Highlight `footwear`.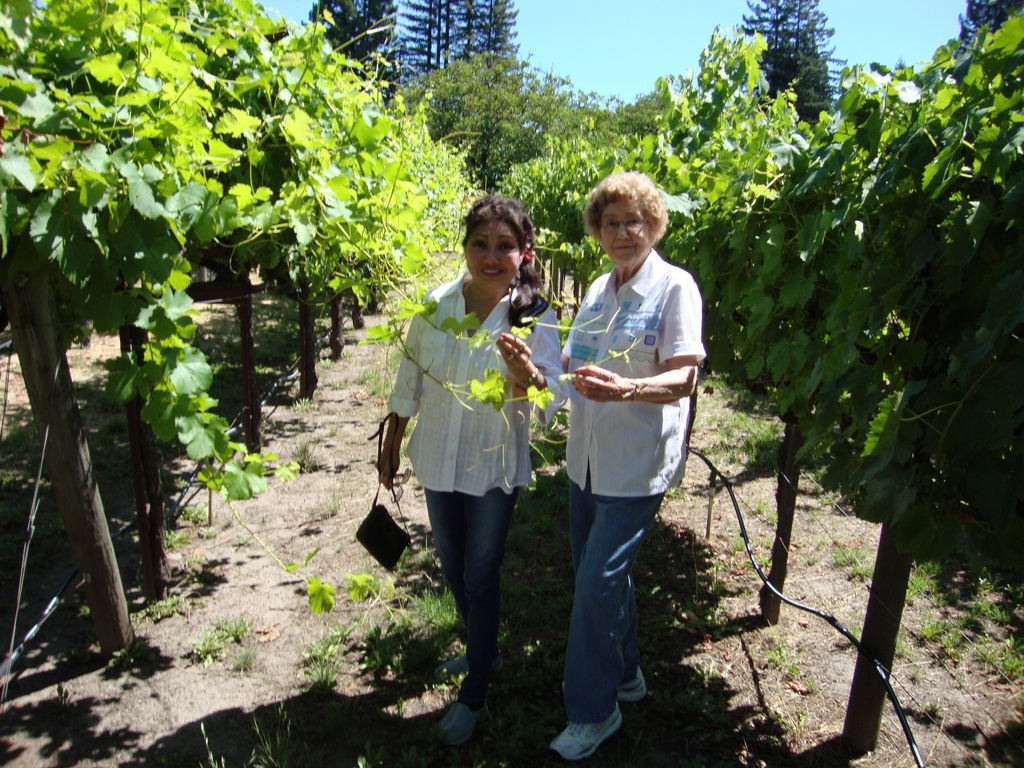
Highlighted region: pyautogui.locateOnScreen(552, 707, 626, 765).
